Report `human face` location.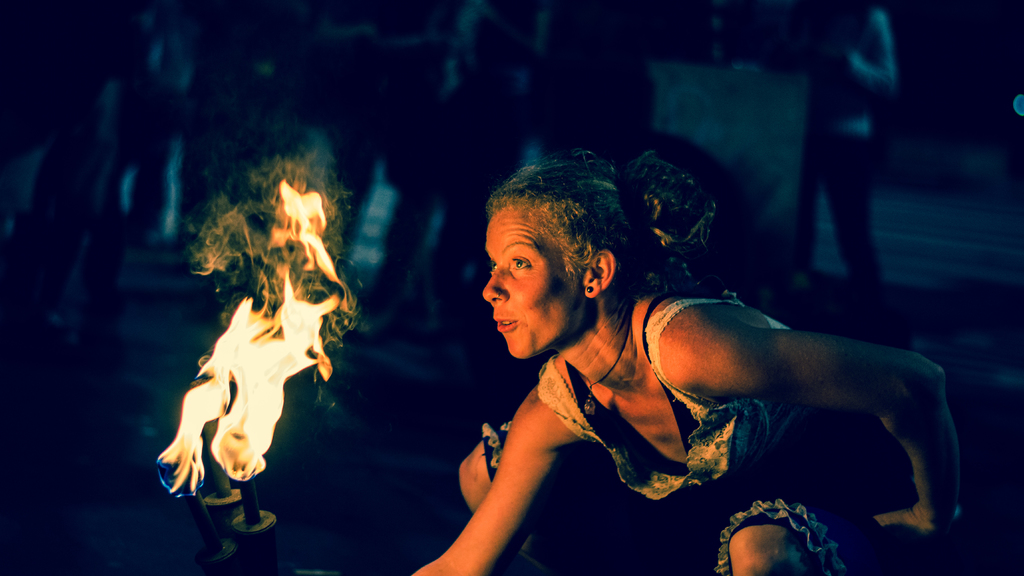
Report: 484 209 582 361.
